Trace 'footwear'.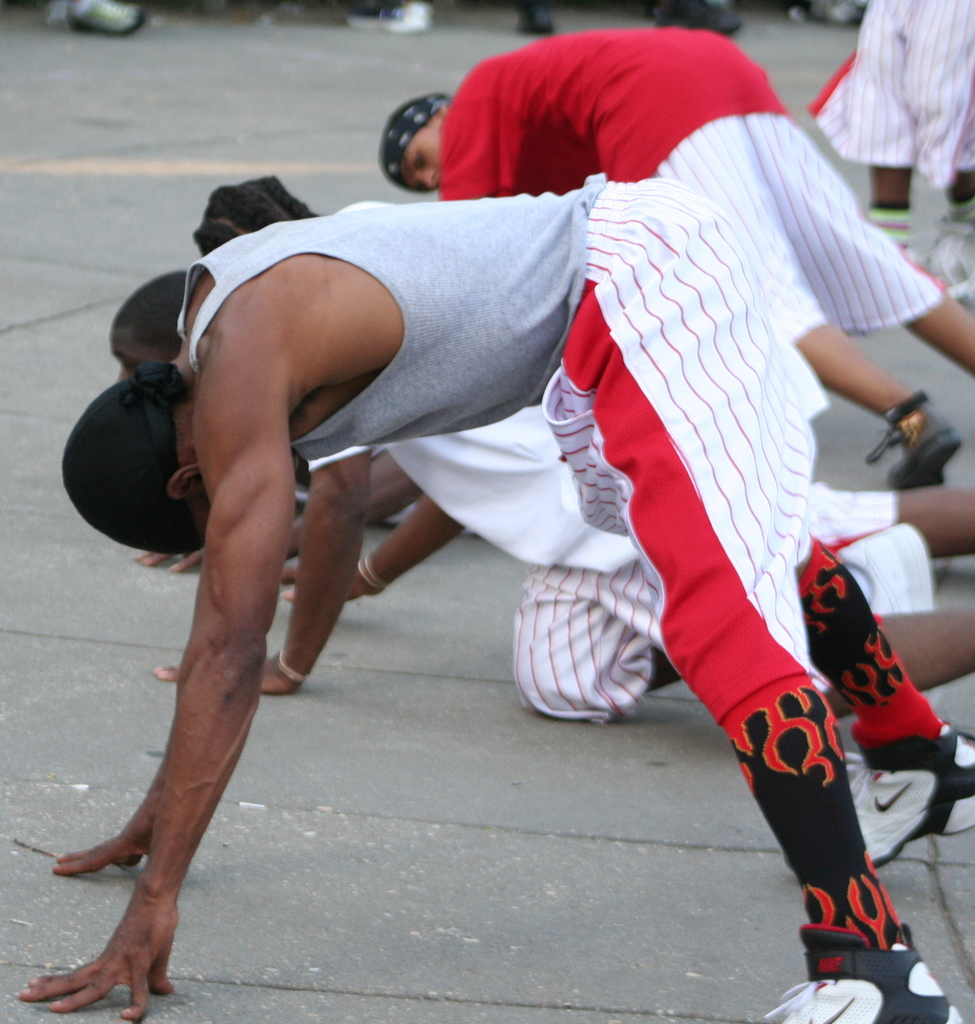
Traced to 872/391/965/500.
